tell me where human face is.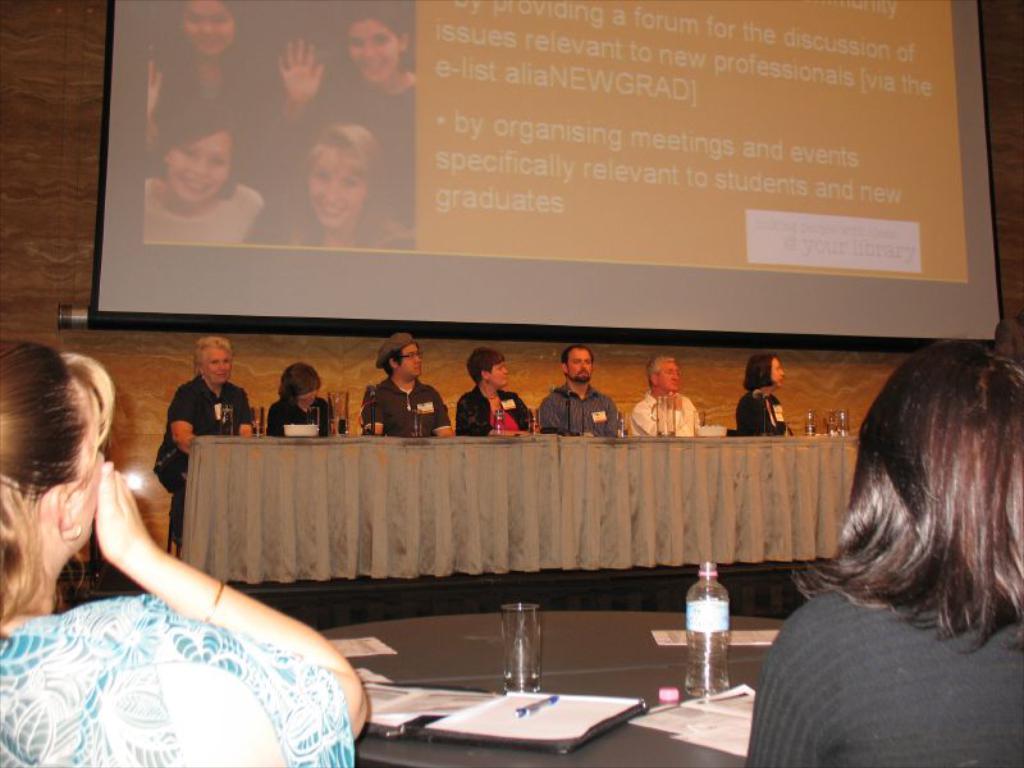
human face is at bbox=[772, 360, 790, 387].
